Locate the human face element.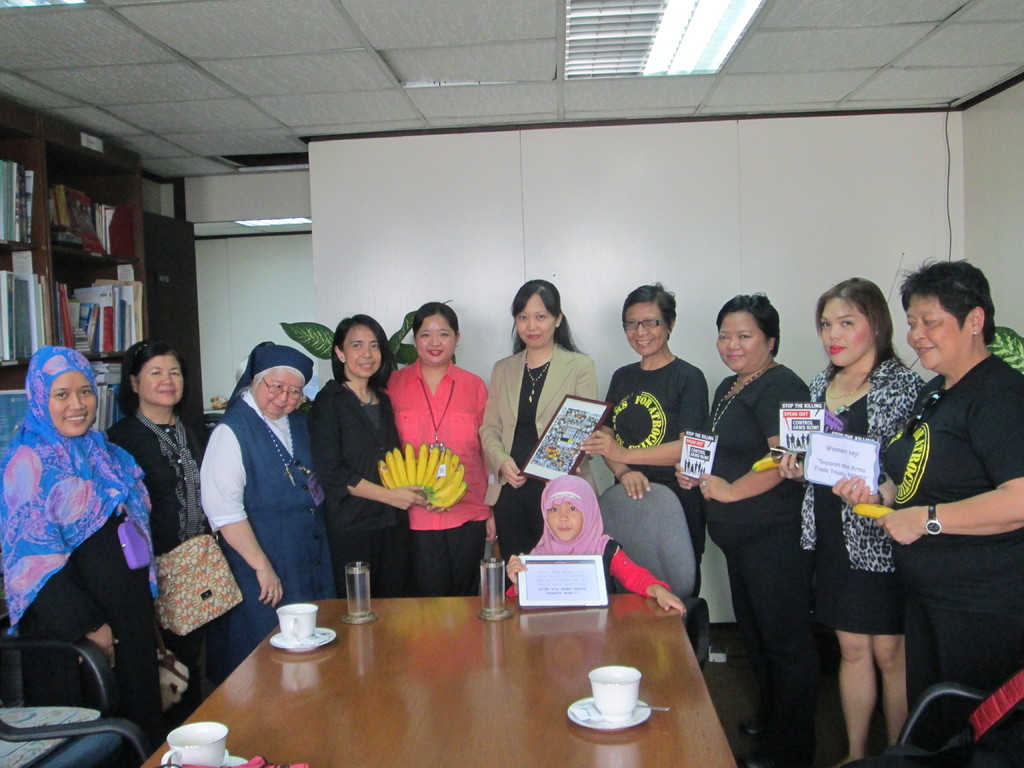
Element bbox: {"x1": 716, "y1": 311, "x2": 768, "y2": 369}.
